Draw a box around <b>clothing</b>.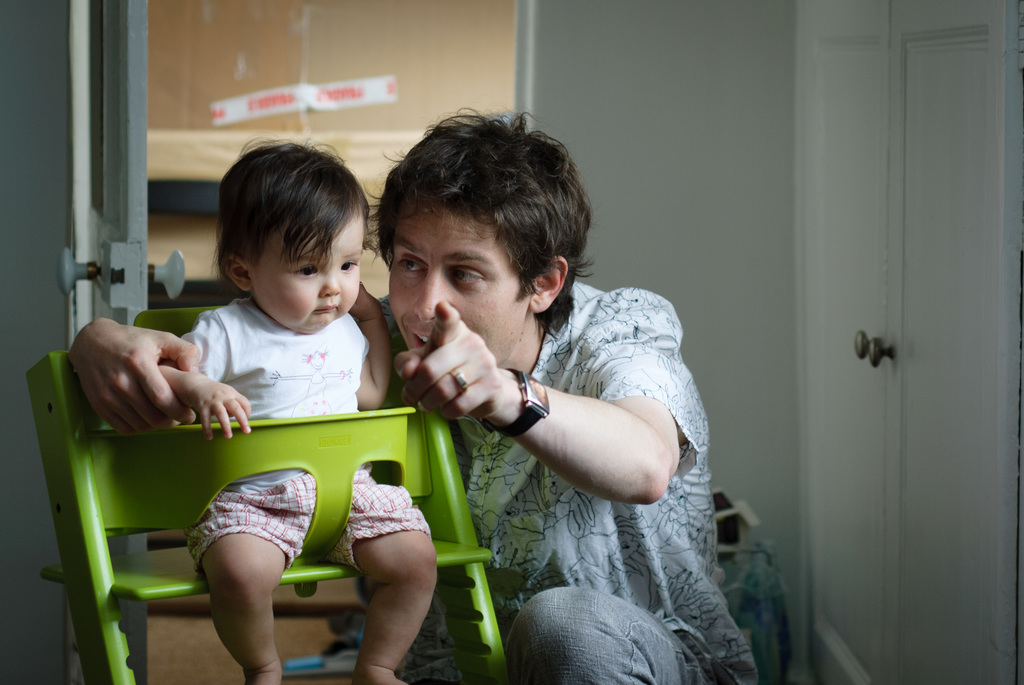
176 298 440 577.
